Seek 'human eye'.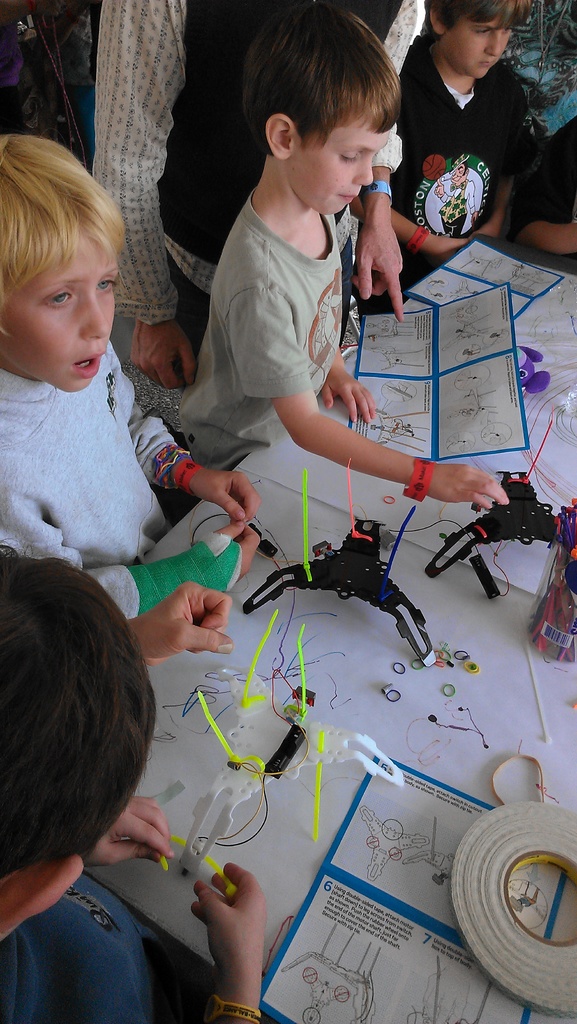
<region>503, 27, 512, 34</region>.
